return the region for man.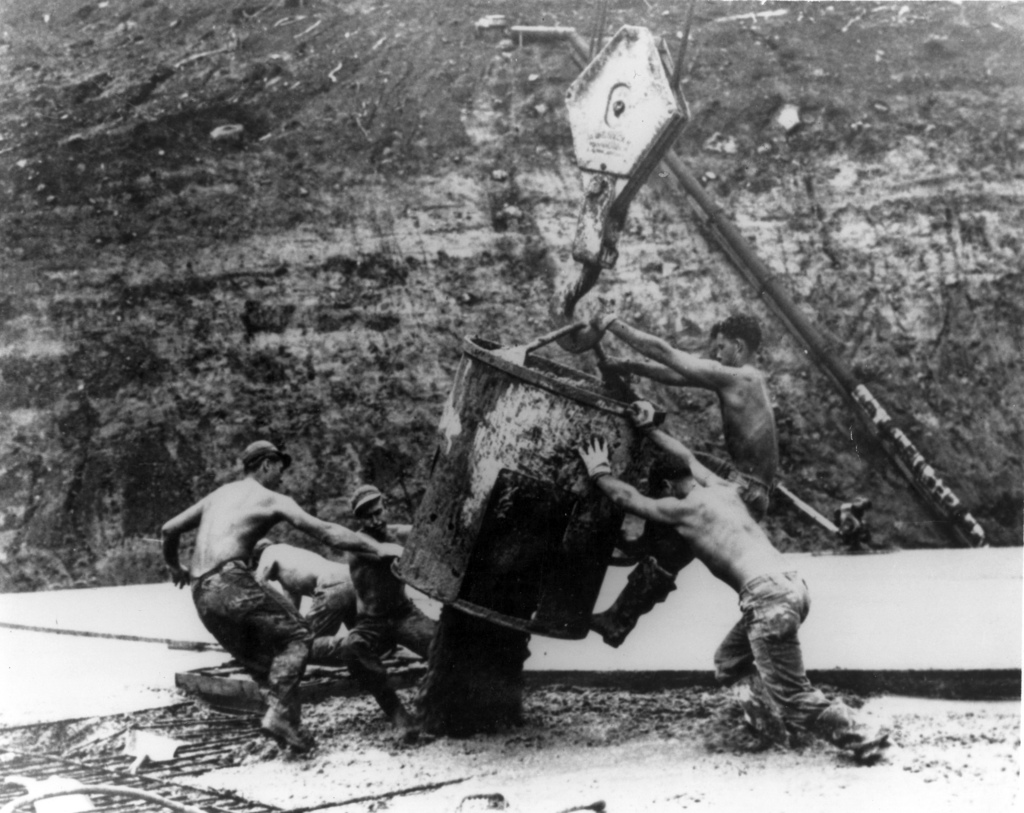
pyautogui.locateOnScreen(600, 316, 774, 643).
